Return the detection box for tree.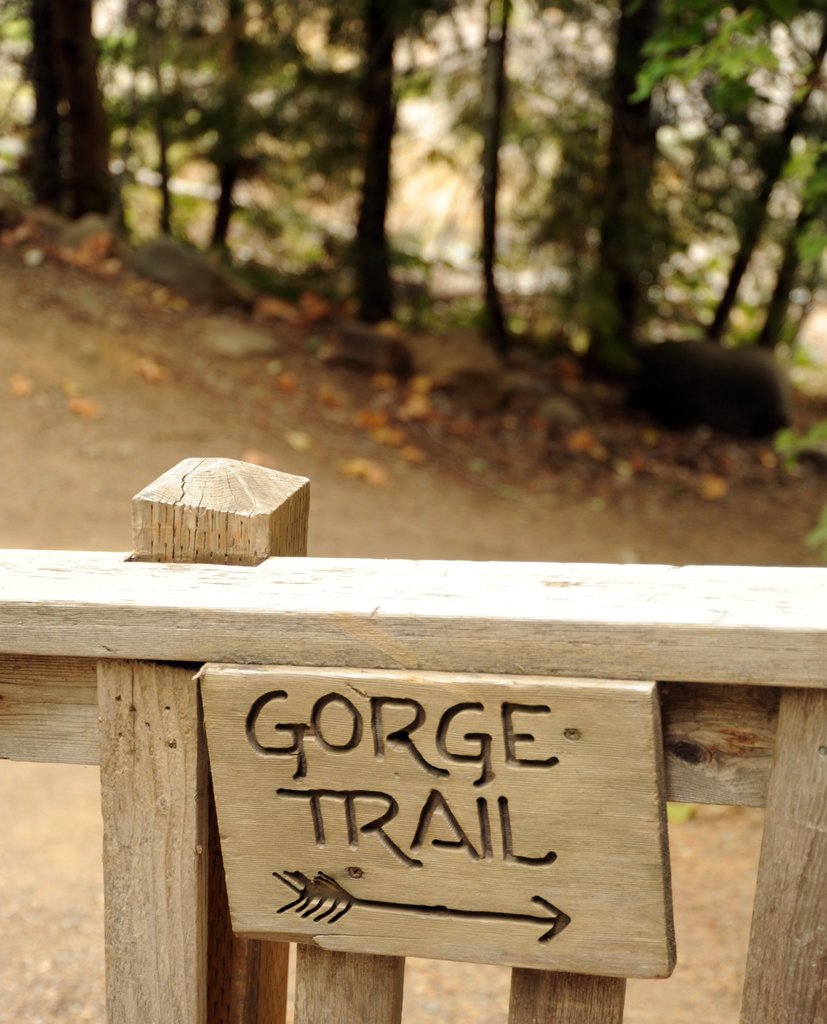
bbox=[625, 1, 826, 357].
